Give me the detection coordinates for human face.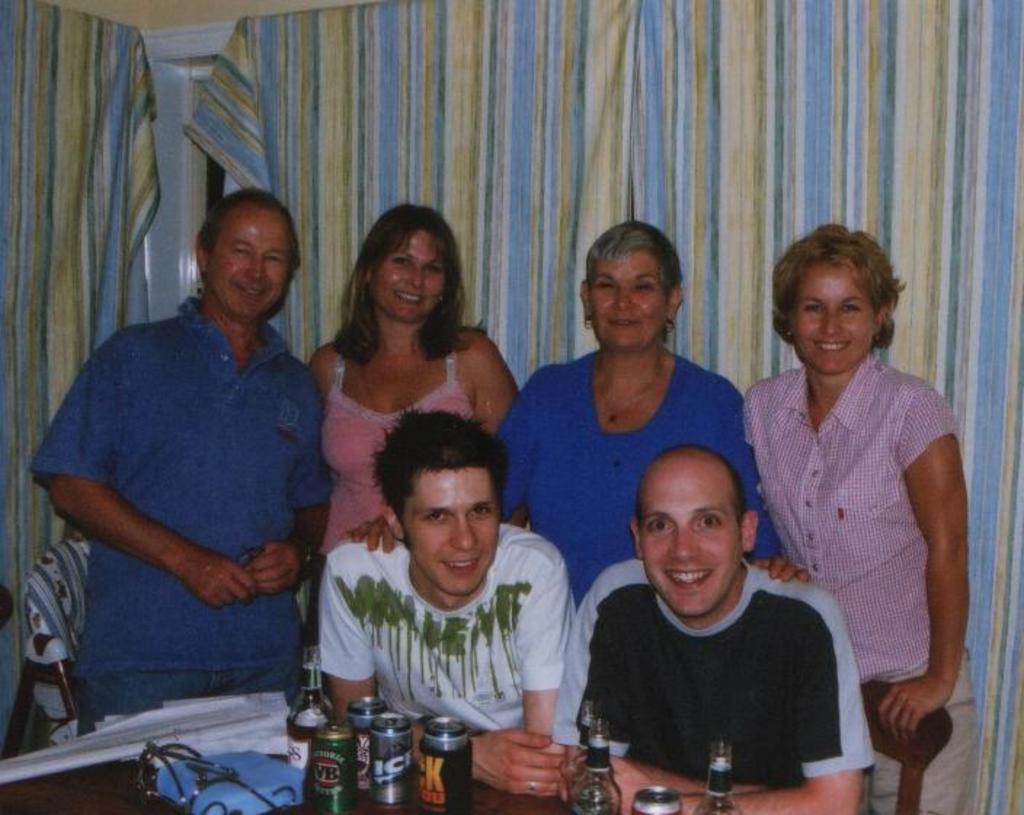
(left=371, top=224, right=448, bottom=322).
